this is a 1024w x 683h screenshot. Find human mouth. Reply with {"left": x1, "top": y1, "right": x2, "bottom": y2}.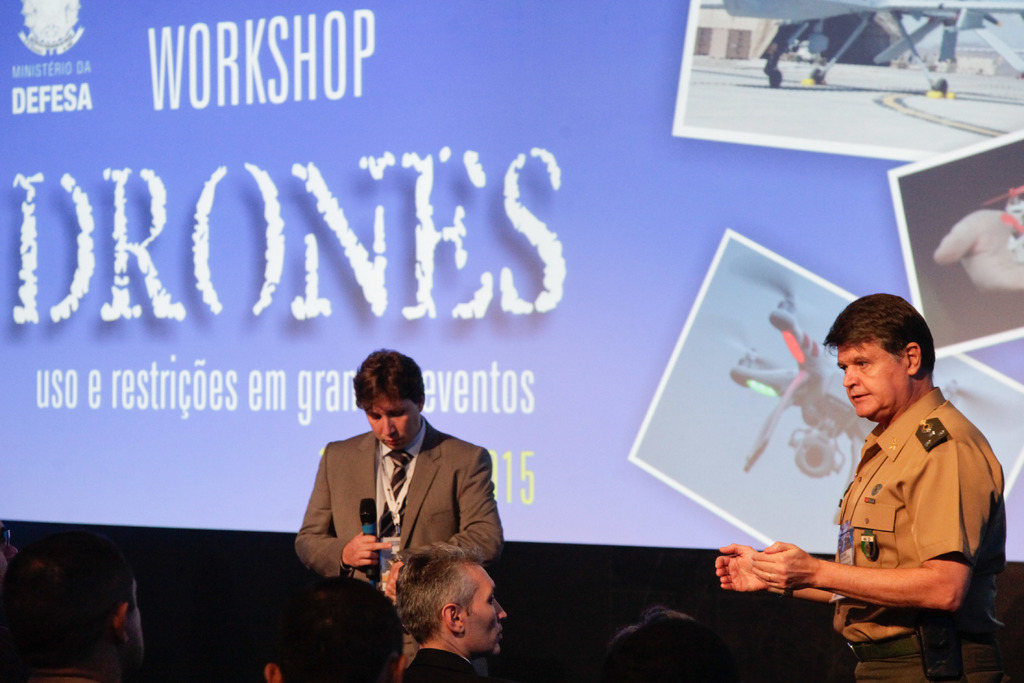
{"left": 488, "top": 625, "right": 507, "bottom": 639}.
